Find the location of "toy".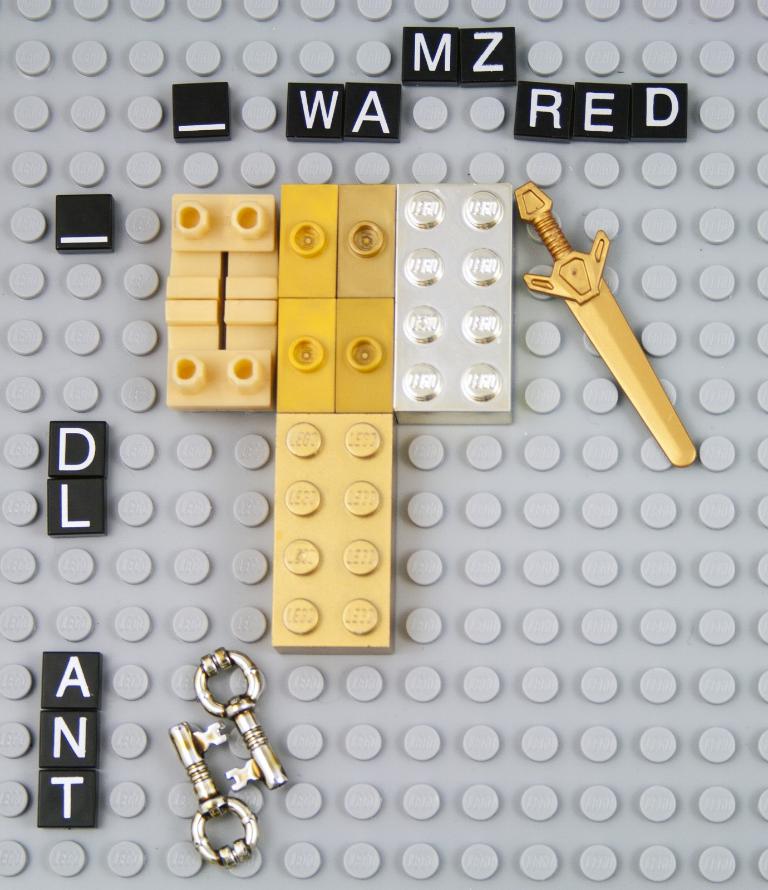
Location: {"left": 277, "top": 74, "right": 391, "bottom": 155}.
